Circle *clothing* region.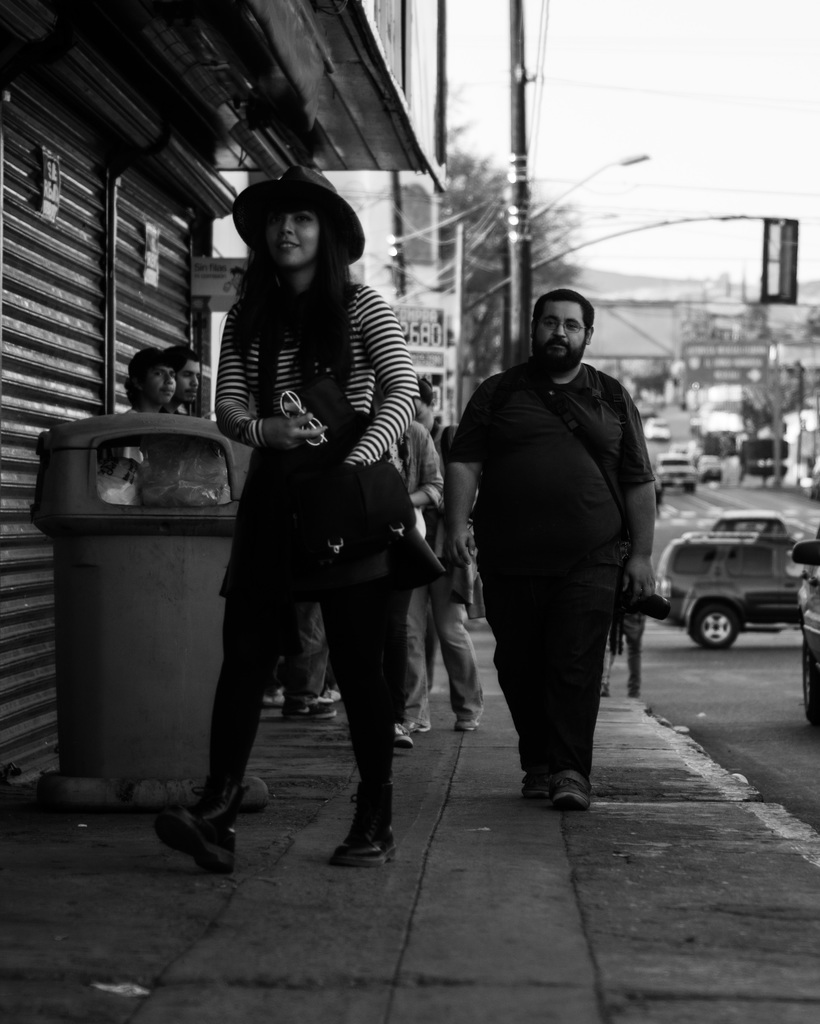
Region: left=423, top=424, right=480, bottom=704.
